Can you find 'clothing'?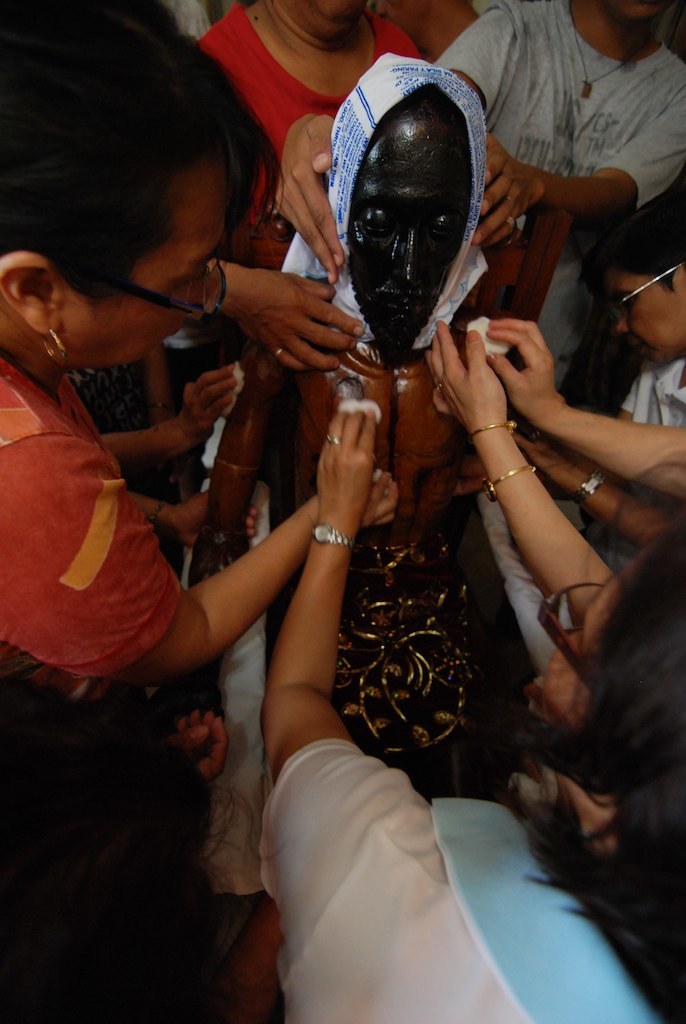
Yes, bounding box: <box>0,337,191,707</box>.
